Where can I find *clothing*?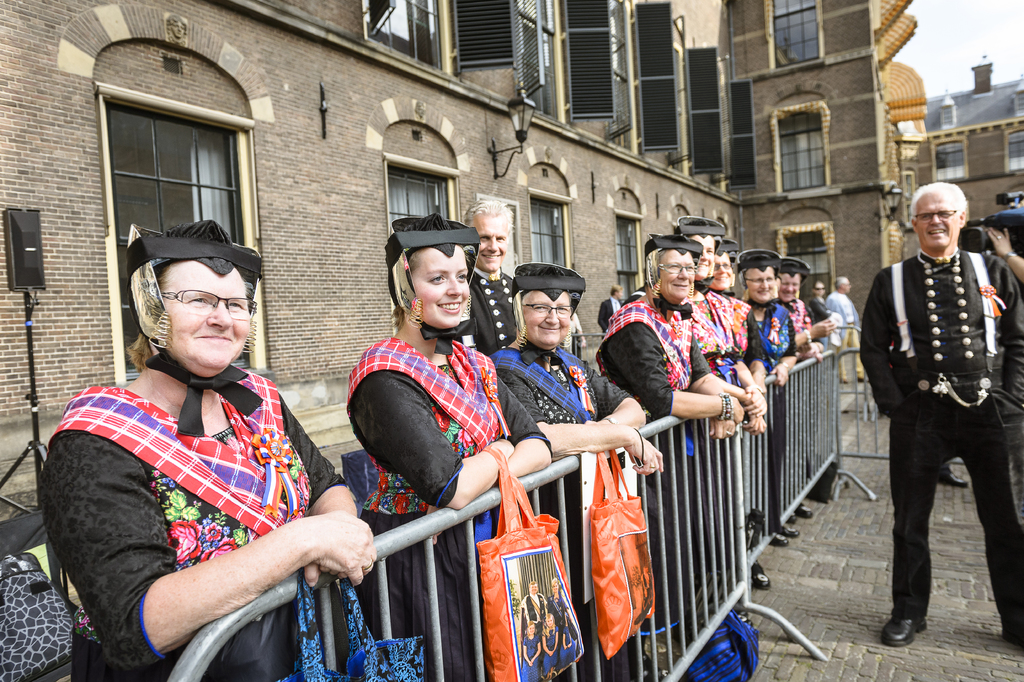
You can find it at (left=719, top=283, right=781, bottom=383).
